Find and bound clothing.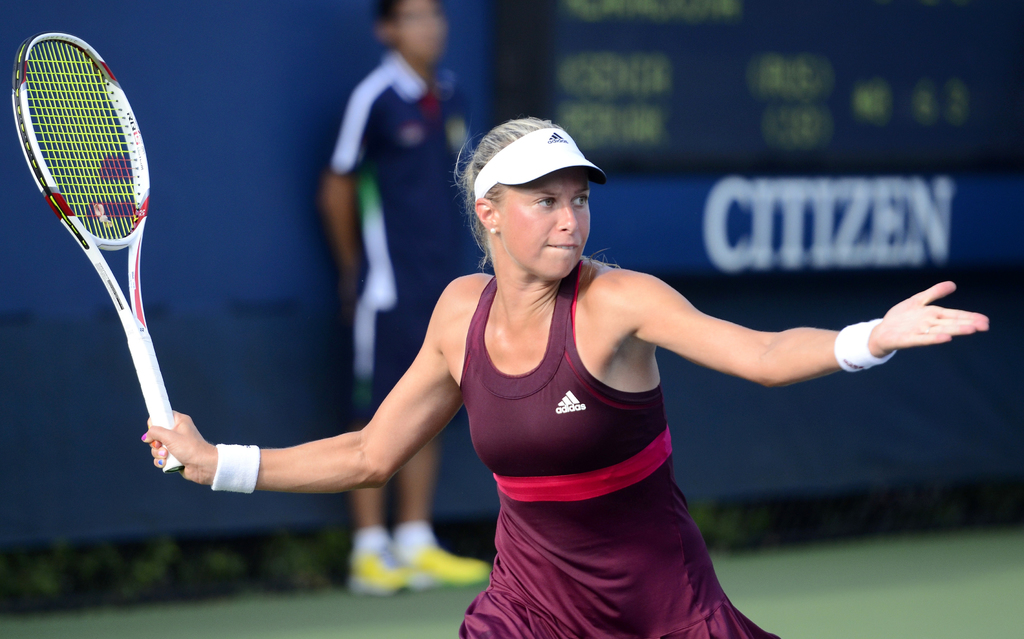
Bound: (x1=331, y1=45, x2=466, y2=408).
